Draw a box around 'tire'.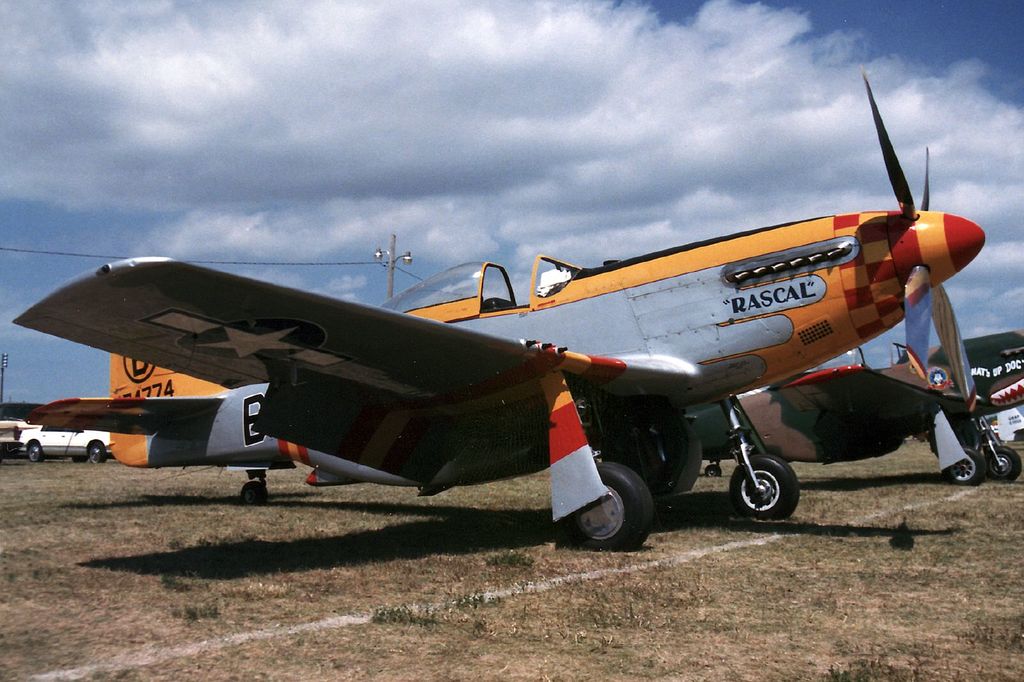
{"x1": 87, "y1": 436, "x2": 106, "y2": 465}.
